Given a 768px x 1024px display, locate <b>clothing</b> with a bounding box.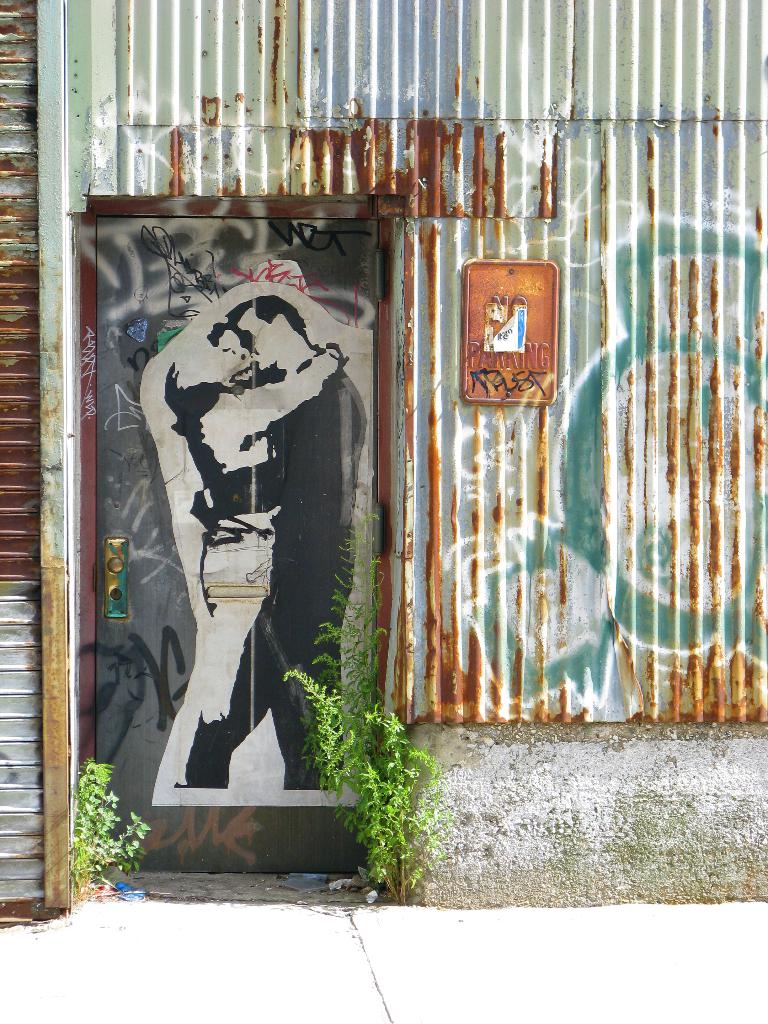
Located: select_region(184, 340, 359, 783).
